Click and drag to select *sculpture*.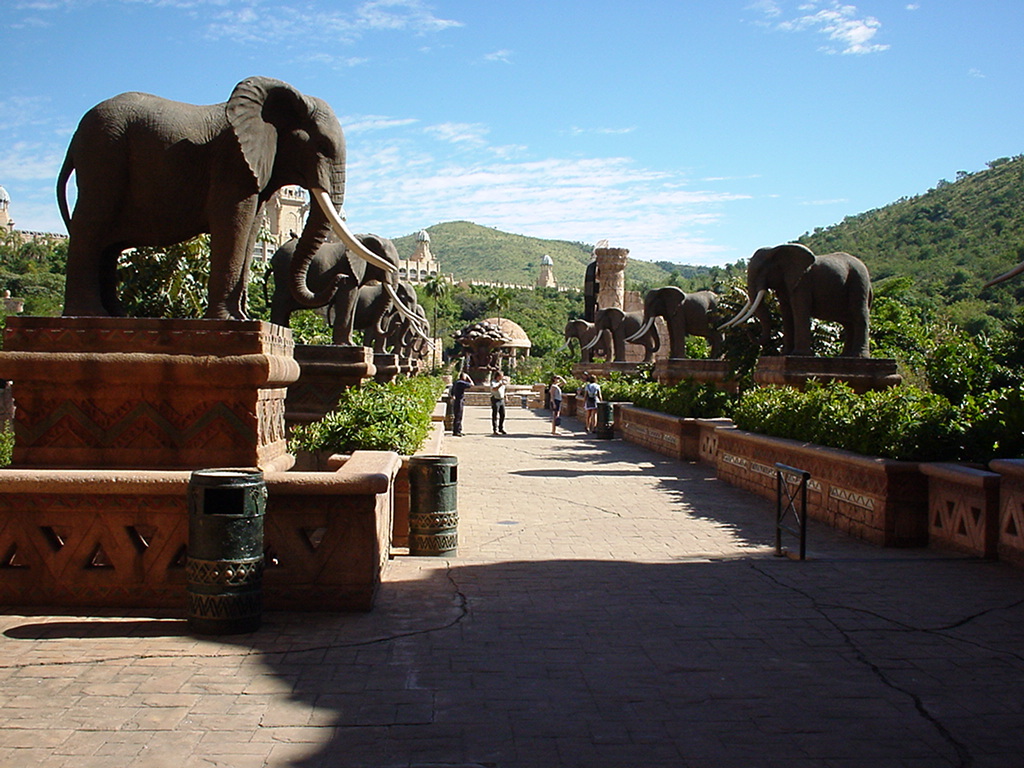
Selection: [626,282,733,356].
